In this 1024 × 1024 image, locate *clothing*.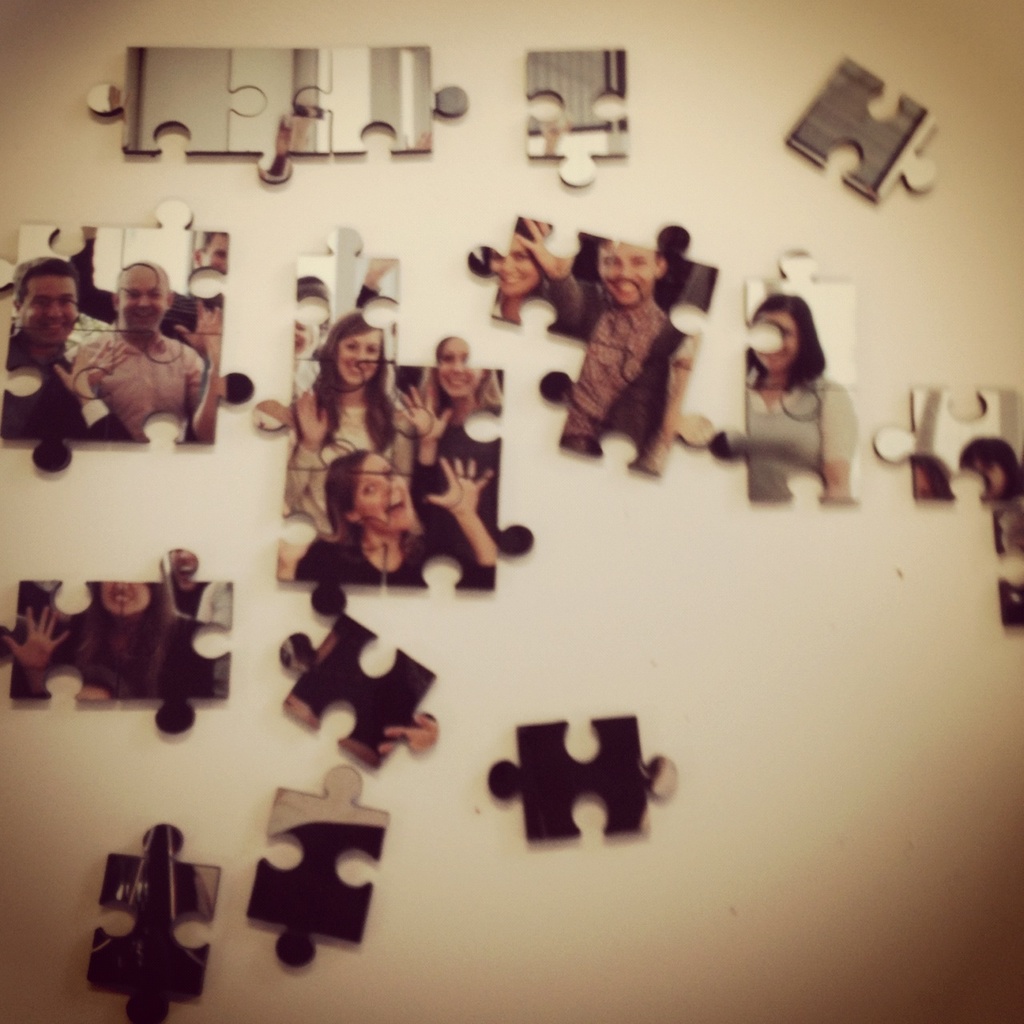
Bounding box: <bbox>408, 422, 496, 550</bbox>.
